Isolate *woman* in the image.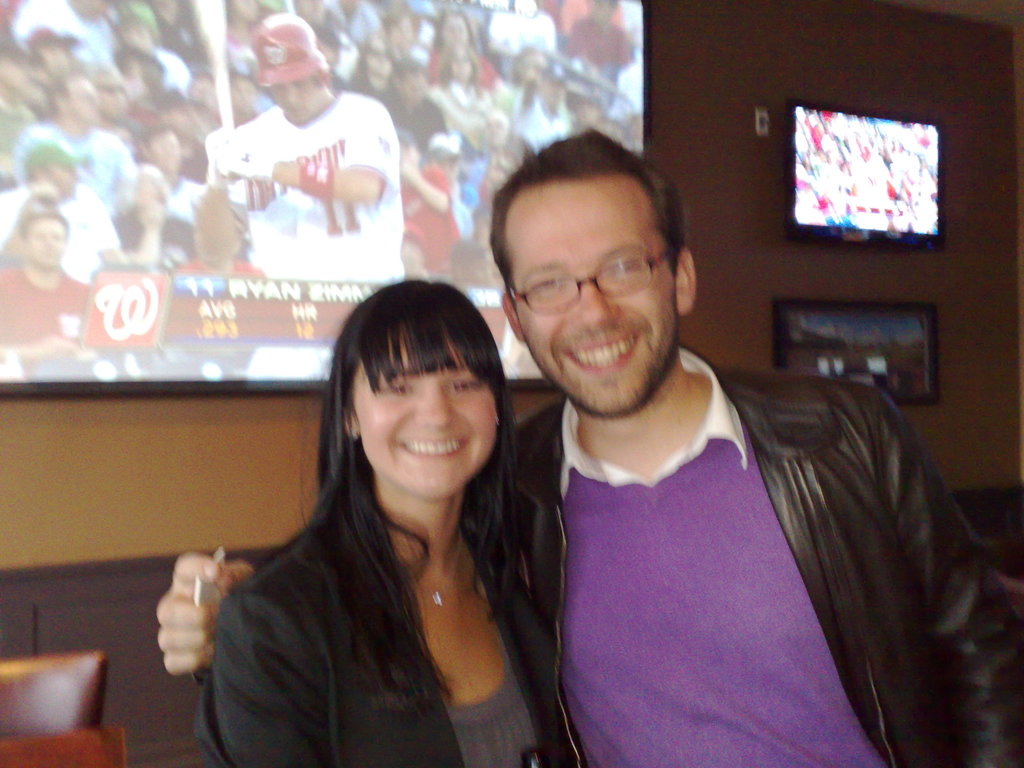
Isolated region: box=[432, 47, 492, 113].
